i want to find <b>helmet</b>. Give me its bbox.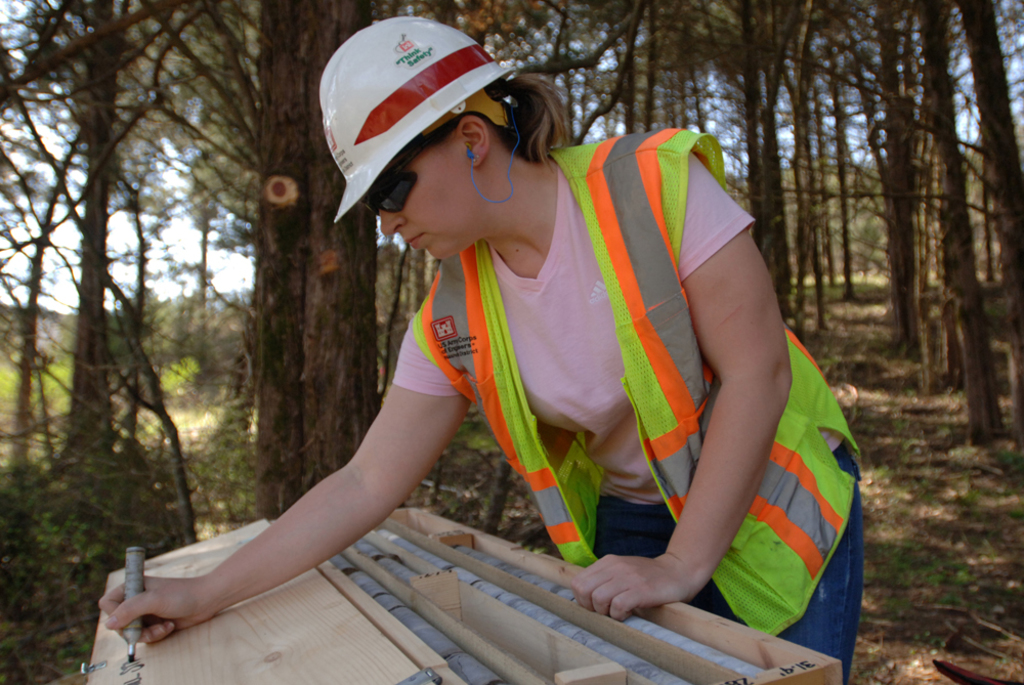
322, 16, 512, 225.
